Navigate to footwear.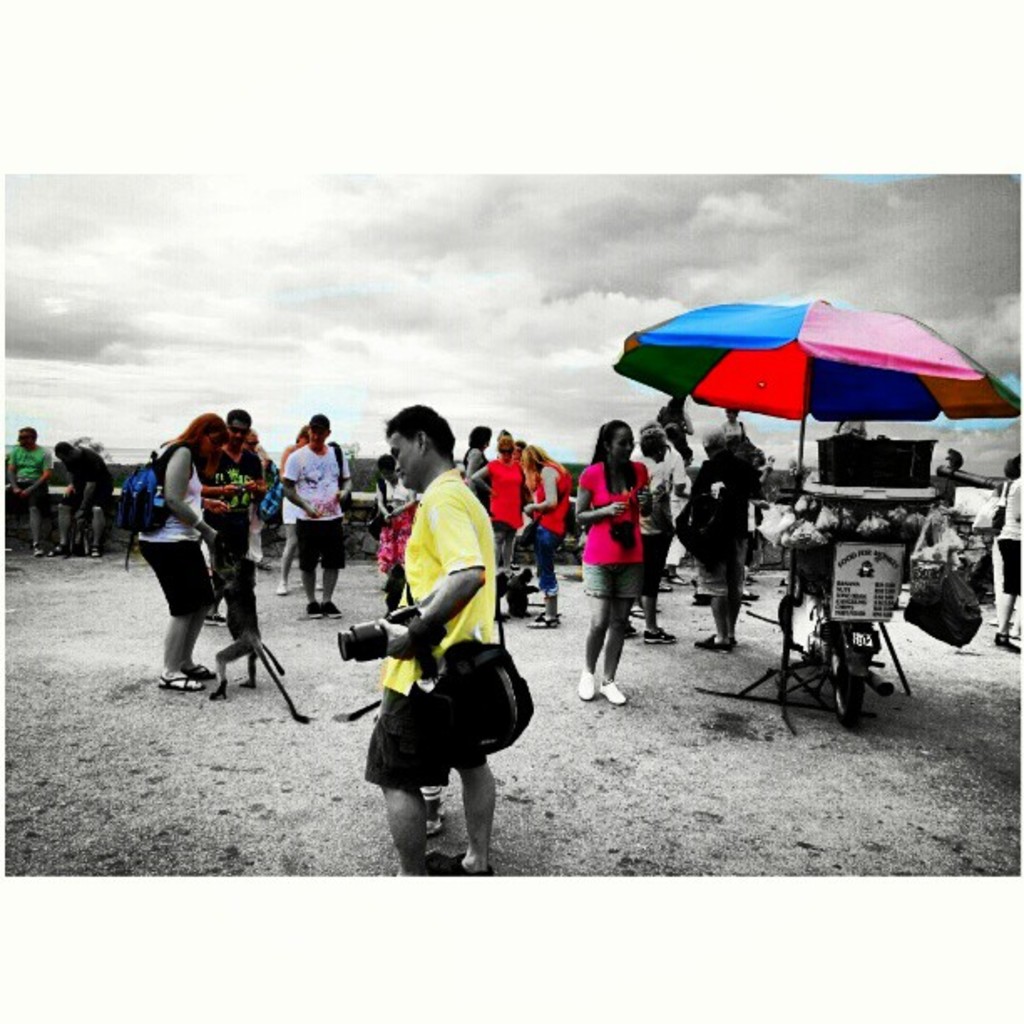
Navigation target: (323,599,338,612).
